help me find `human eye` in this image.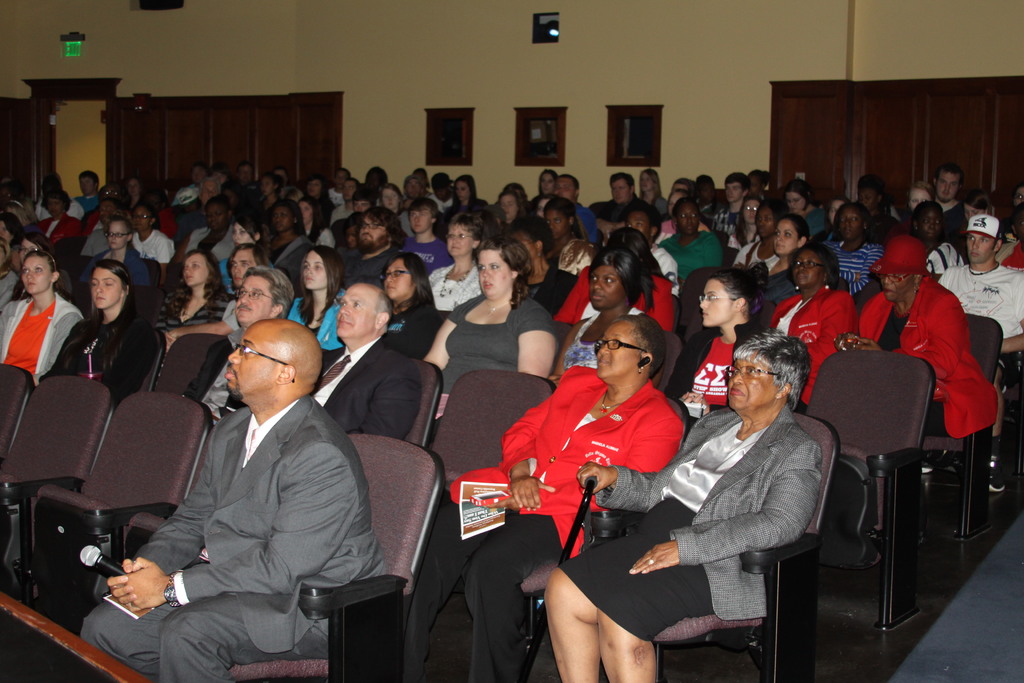
Found it: x1=182 y1=264 x2=188 y2=271.
